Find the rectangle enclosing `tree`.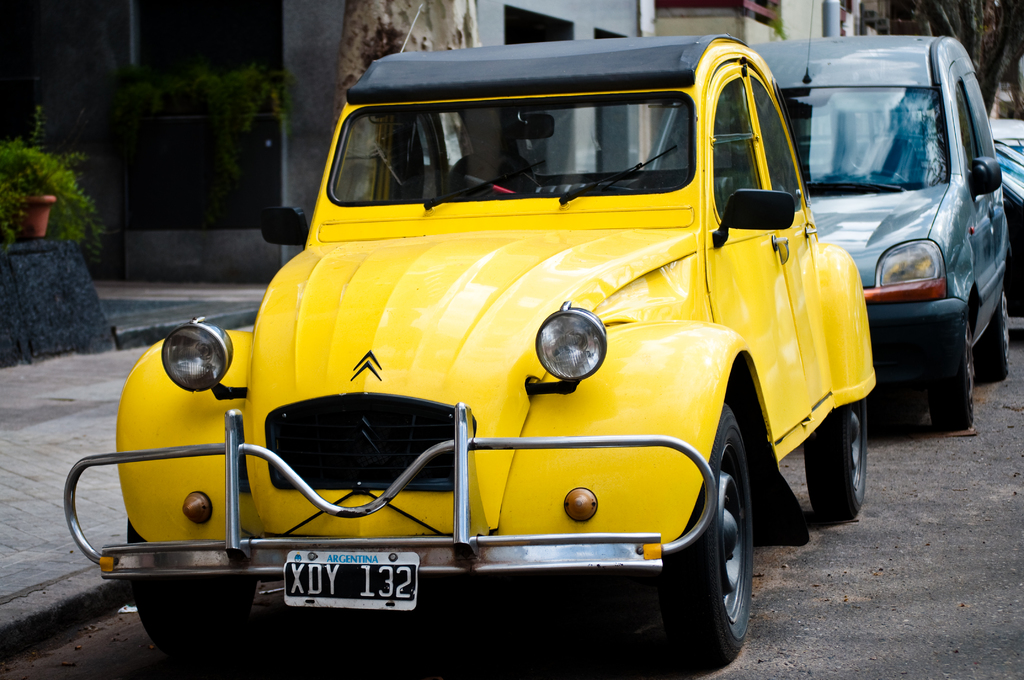
region(928, 0, 1023, 122).
